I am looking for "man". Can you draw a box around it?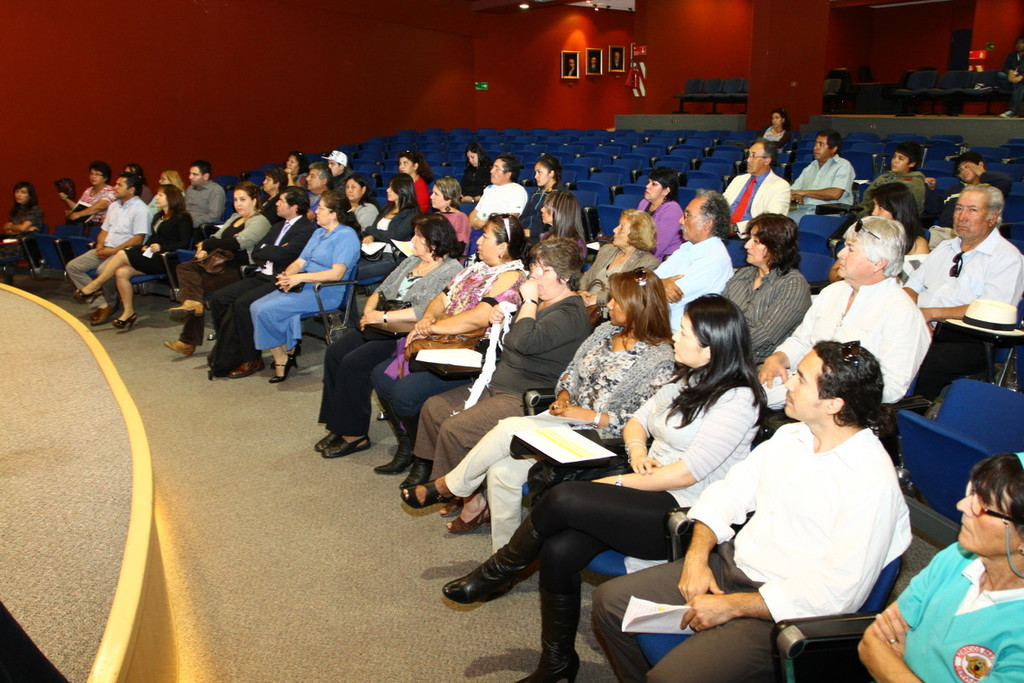
Sure, the bounding box is left=756, top=212, right=931, bottom=413.
